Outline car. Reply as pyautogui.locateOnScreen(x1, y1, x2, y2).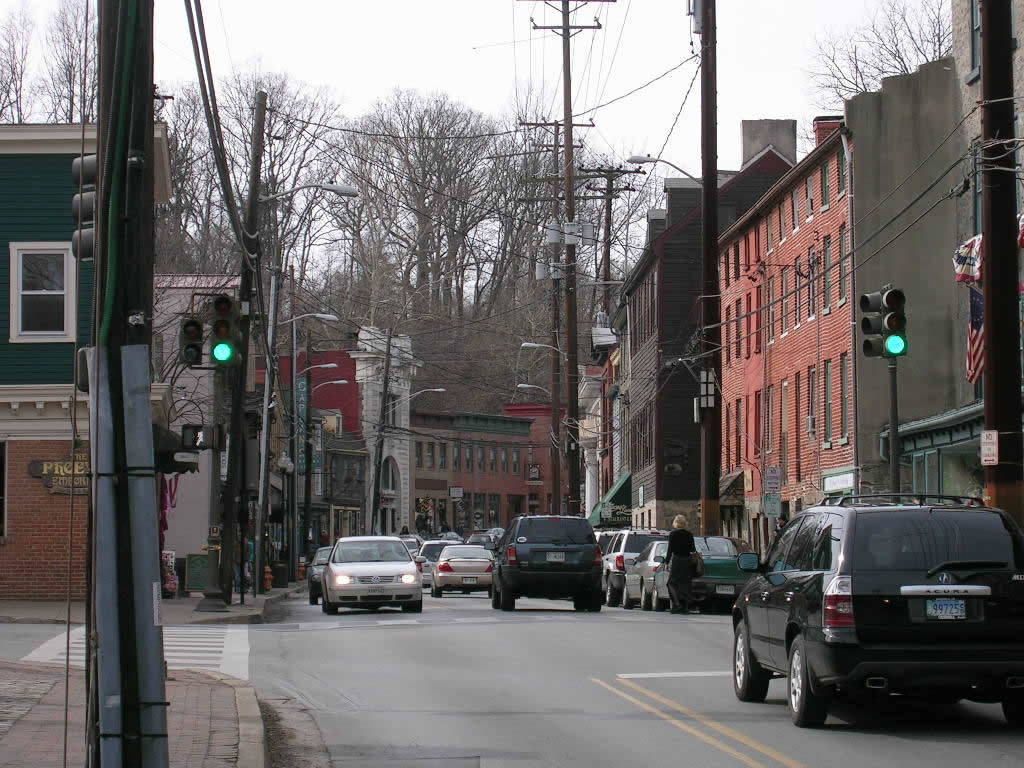
pyautogui.locateOnScreen(487, 513, 600, 614).
